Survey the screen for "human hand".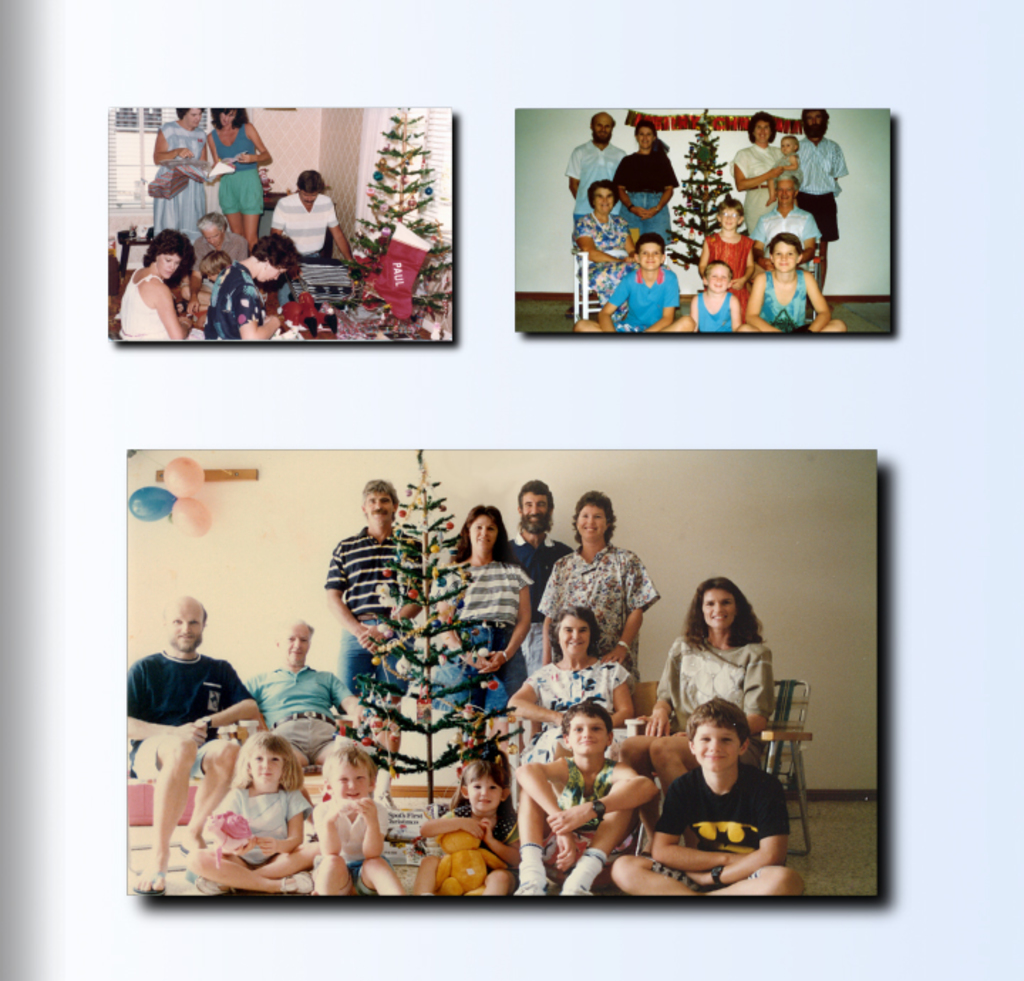
Survey found: [x1=643, y1=711, x2=671, y2=739].
